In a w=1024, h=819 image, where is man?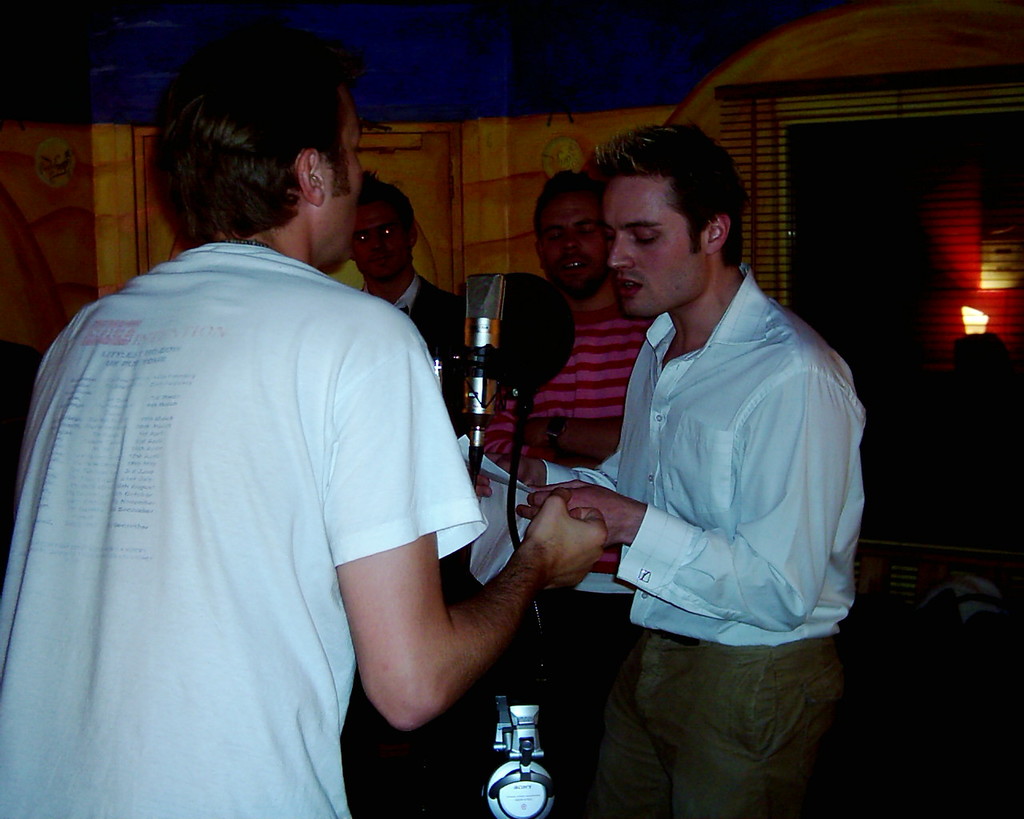
box(490, 123, 870, 817).
